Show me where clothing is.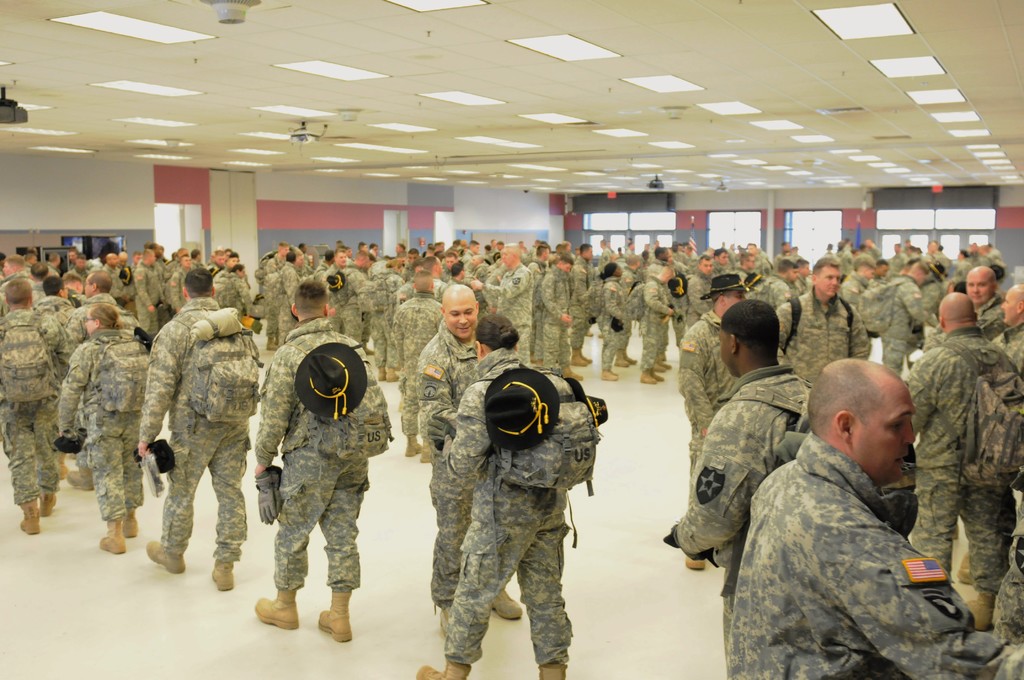
clothing is at left=901, top=331, right=1023, bottom=601.
